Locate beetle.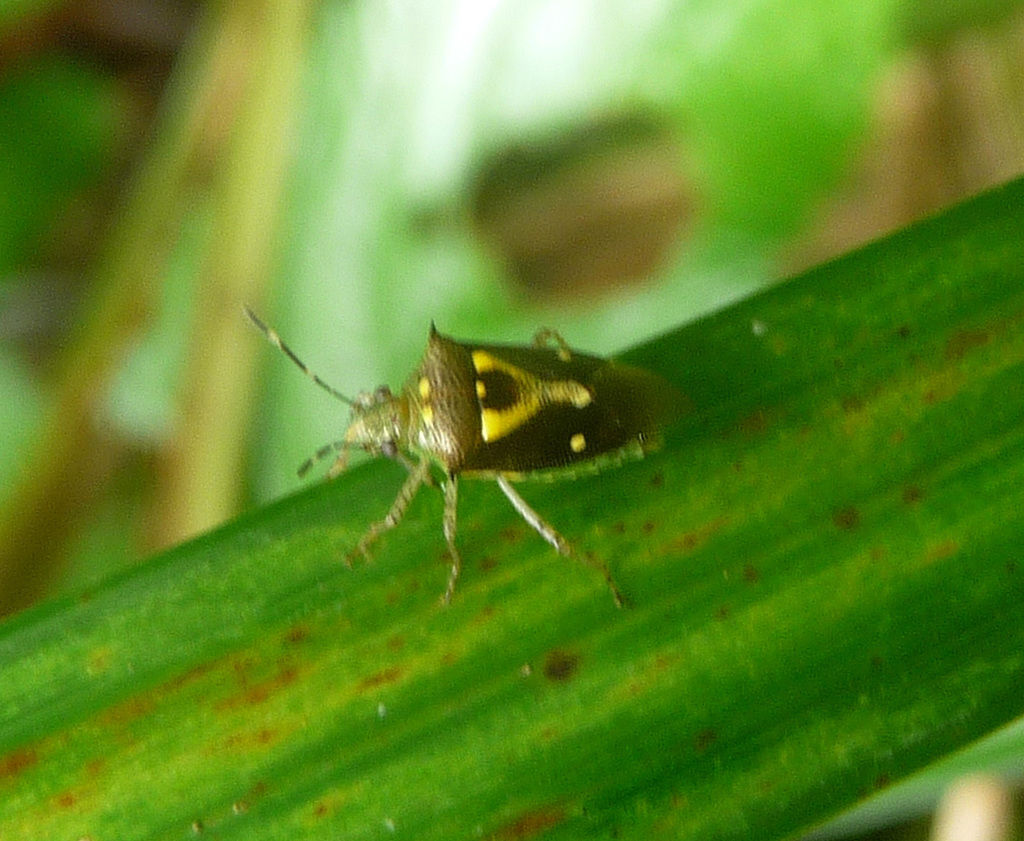
Bounding box: BBox(264, 314, 648, 588).
